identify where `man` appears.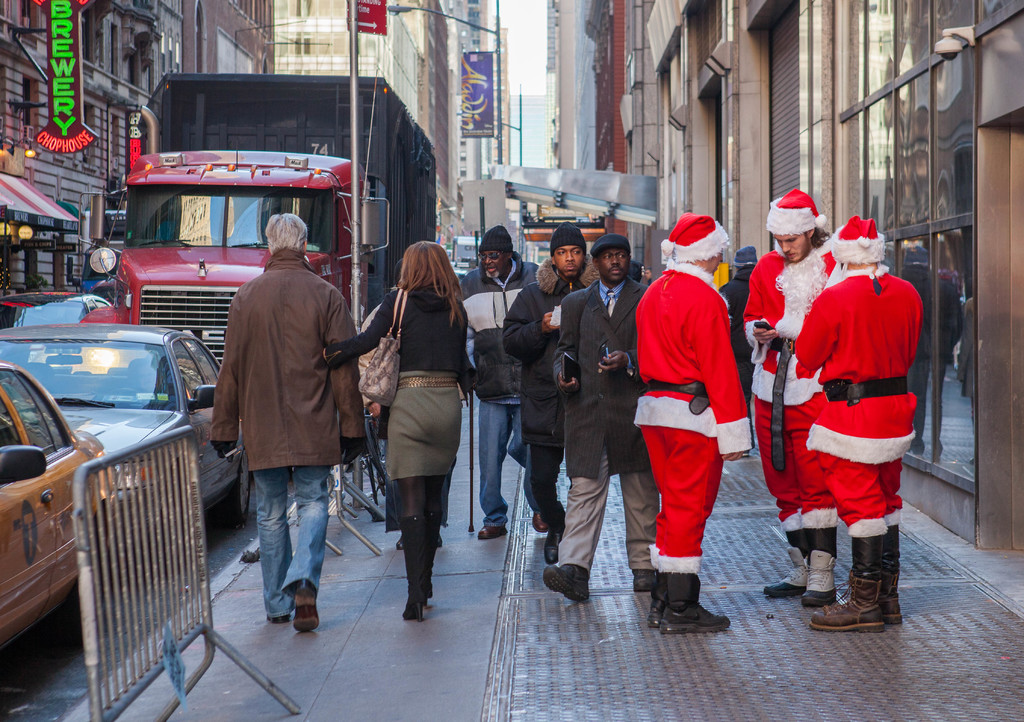
Appears at {"left": 538, "top": 234, "right": 666, "bottom": 607}.
